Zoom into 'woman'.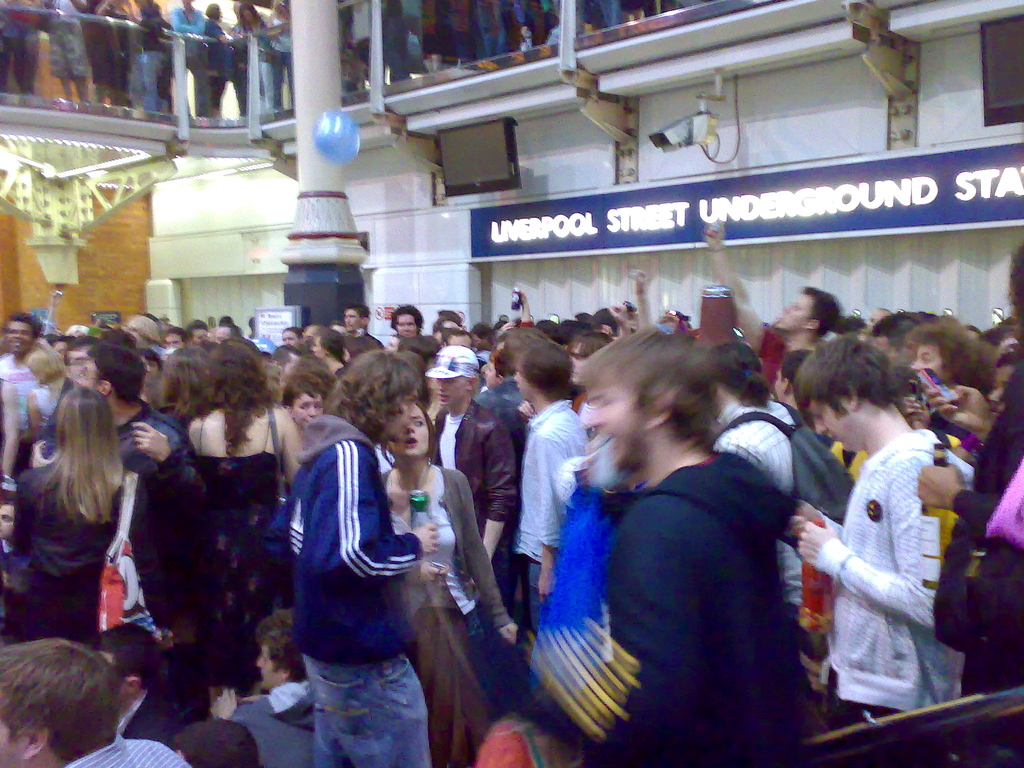
Zoom target: box=[379, 399, 519, 767].
